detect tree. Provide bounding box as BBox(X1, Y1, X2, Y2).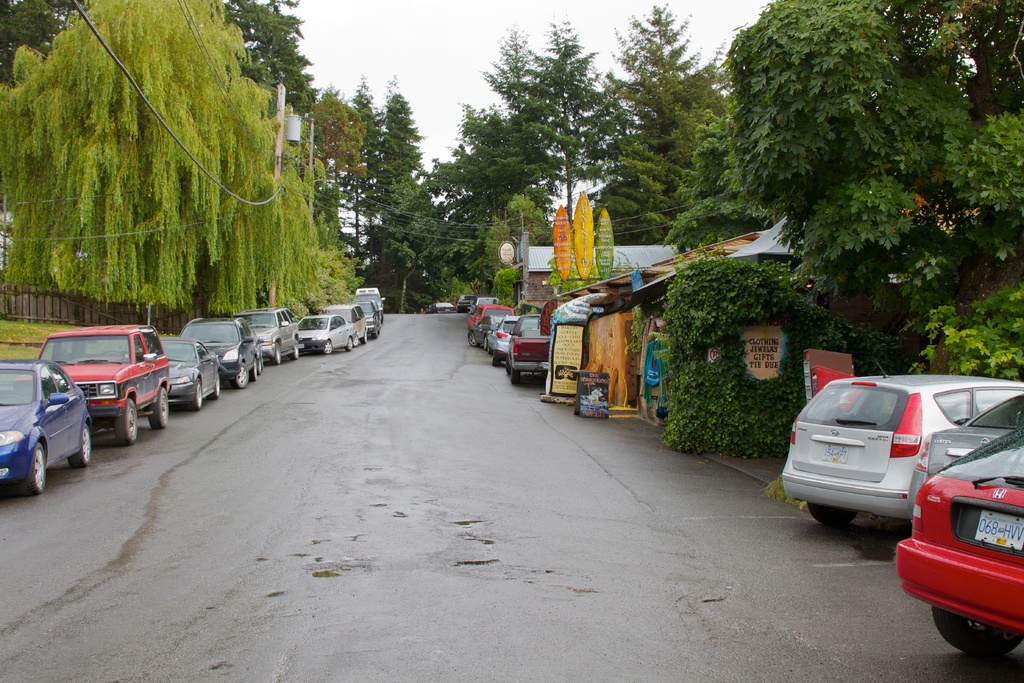
BBox(703, 10, 1001, 354).
